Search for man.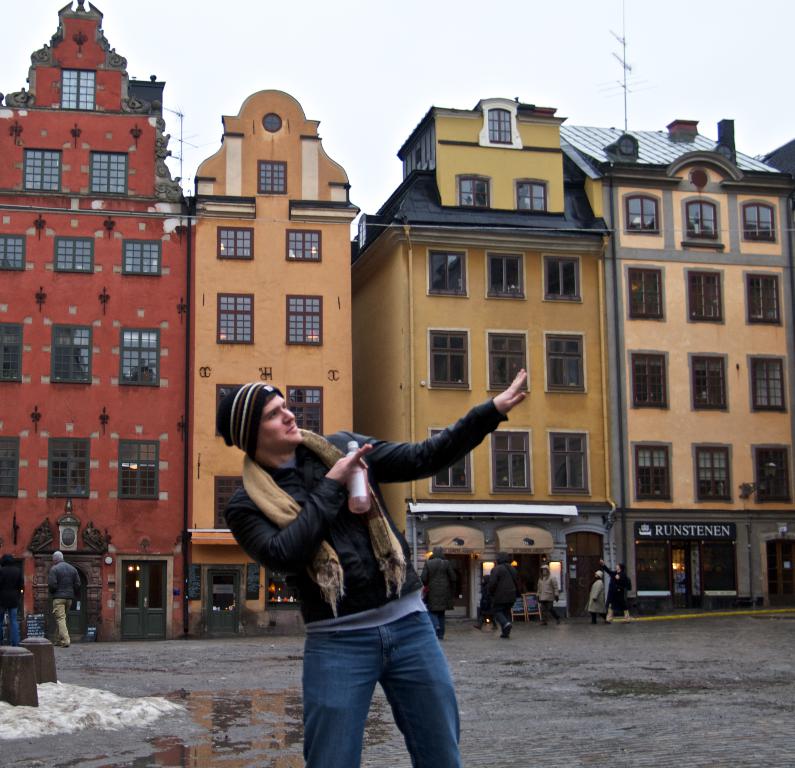
Found at select_region(49, 548, 89, 648).
